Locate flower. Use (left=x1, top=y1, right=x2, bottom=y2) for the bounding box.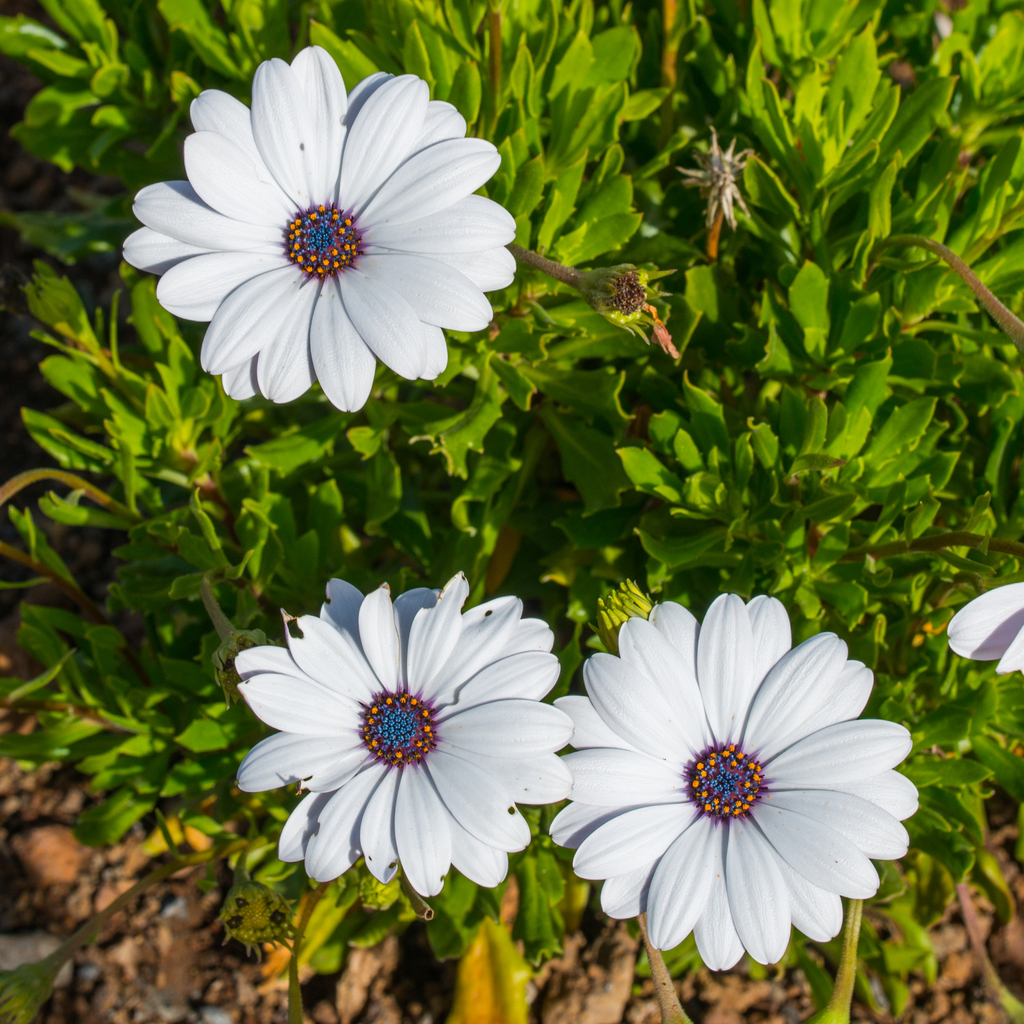
(left=950, top=581, right=1023, bottom=678).
